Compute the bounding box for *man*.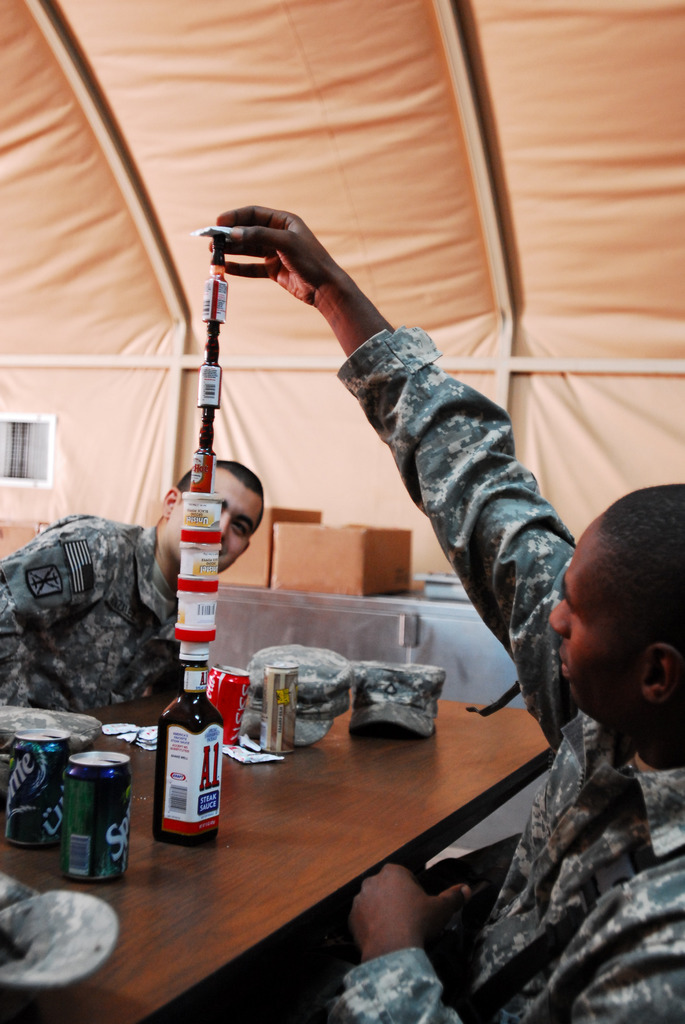
[x1=210, y1=205, x2=684, y2=1023].
